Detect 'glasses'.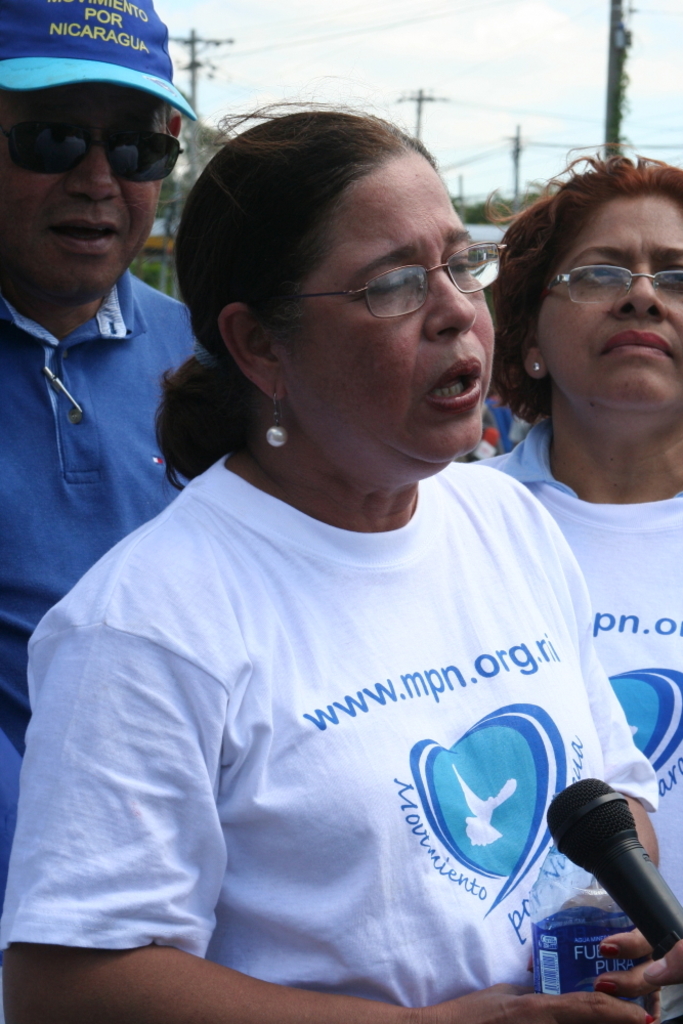
Detected at 289/226/514/313.
